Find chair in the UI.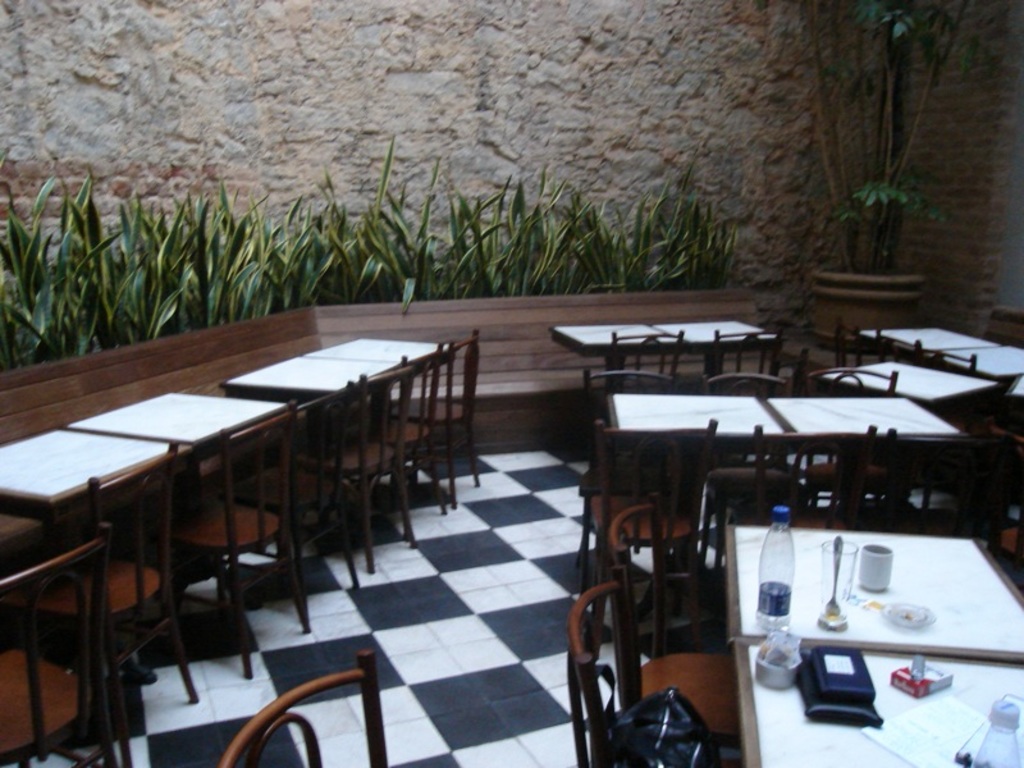
UI element at select_region(733, 426, 877, 531).
